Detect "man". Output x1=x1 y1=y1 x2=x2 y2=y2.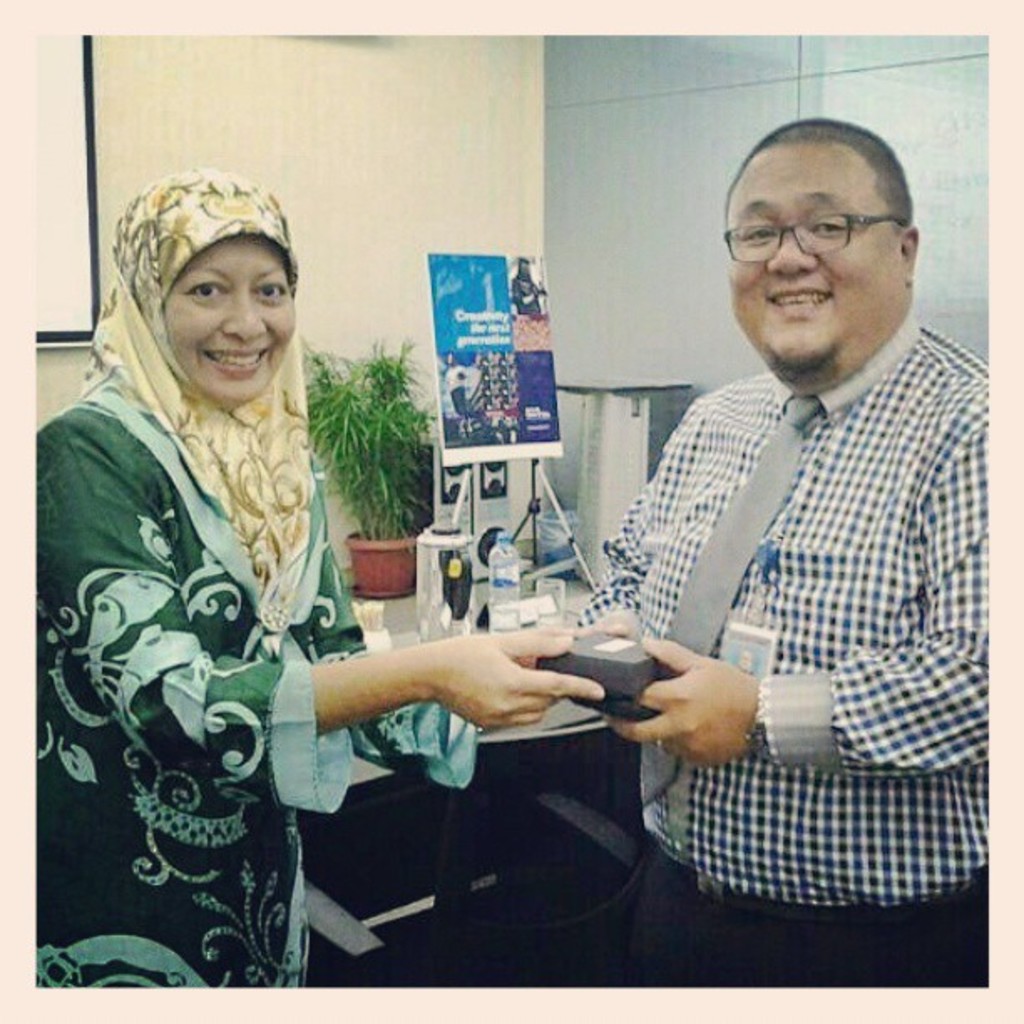
x1=557 y1=117 x2=992 y2=992.
